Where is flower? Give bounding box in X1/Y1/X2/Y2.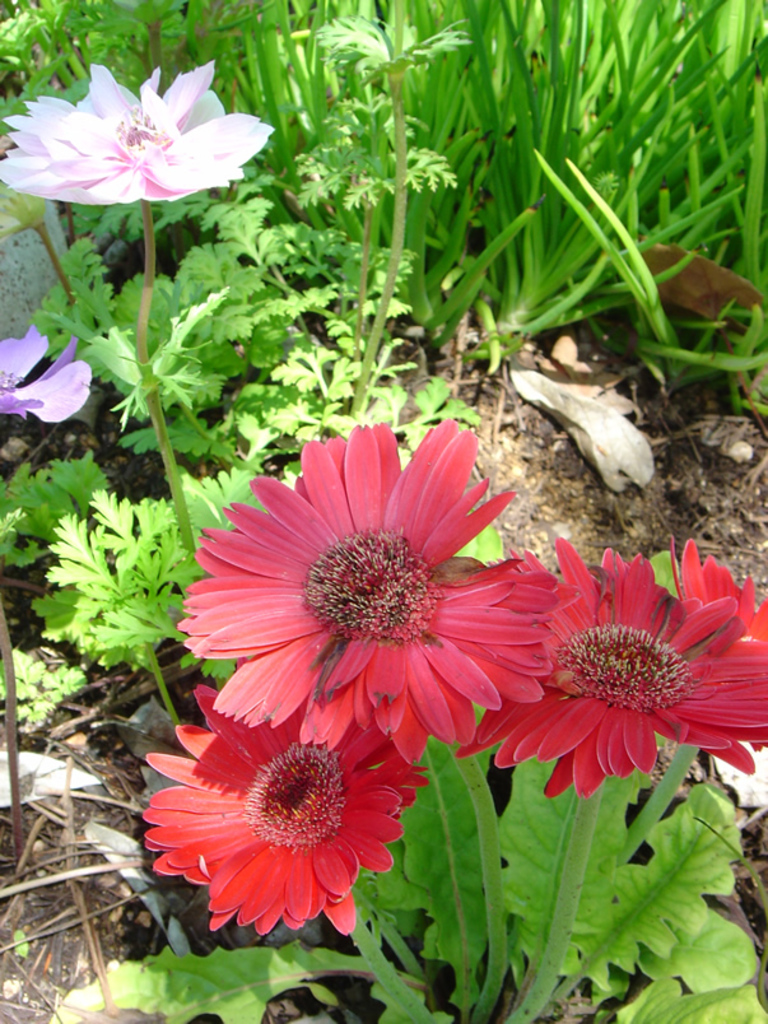
178/423/546/750.
